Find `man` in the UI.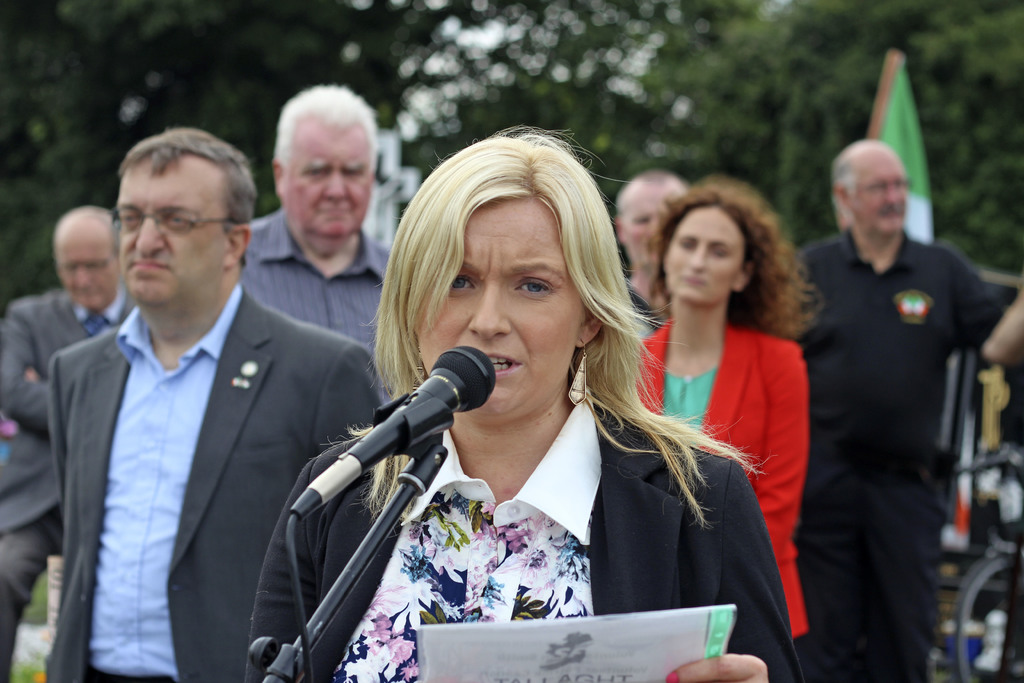
UI element at {"x1": 796, "y1": 136, "x2": 1023, "y2": 682}.
